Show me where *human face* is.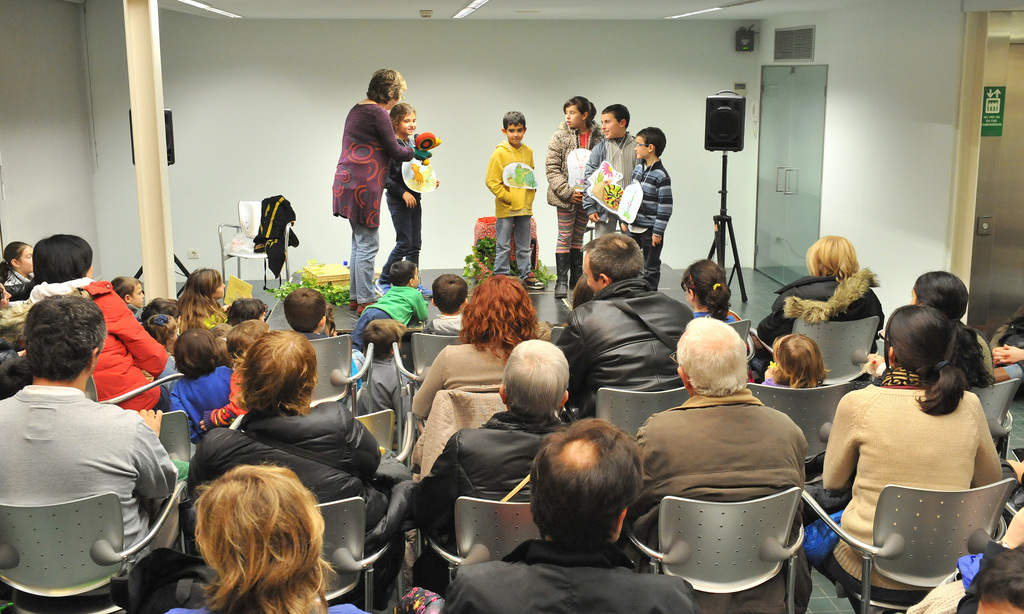
*human face* is at locate(20, 246, 33, 272).
